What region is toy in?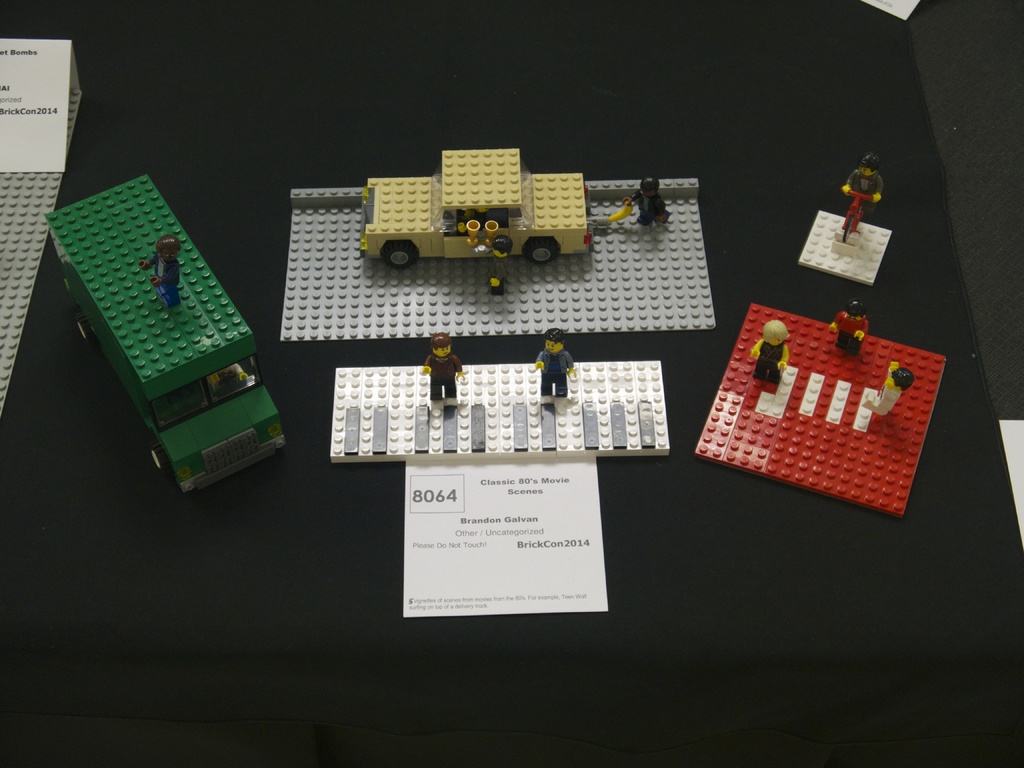
<region>861, 361, 911, 414</region>.
